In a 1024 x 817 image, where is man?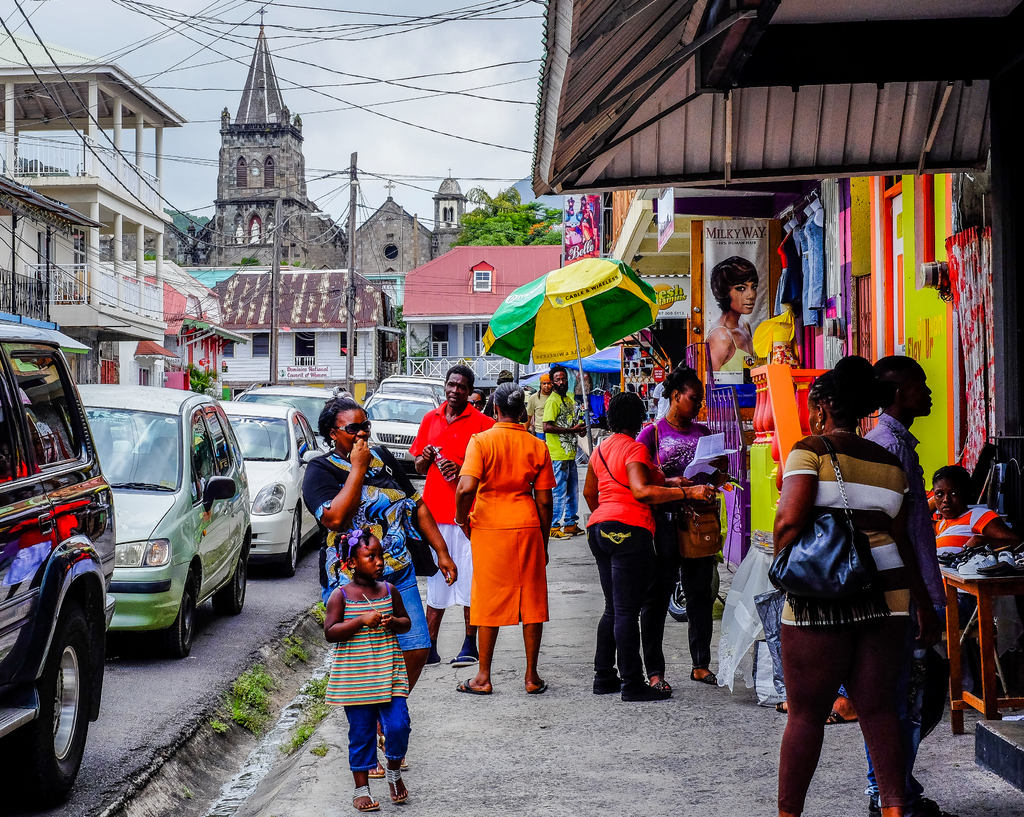
x1=422, y1=361, x2=497, y2=664.
